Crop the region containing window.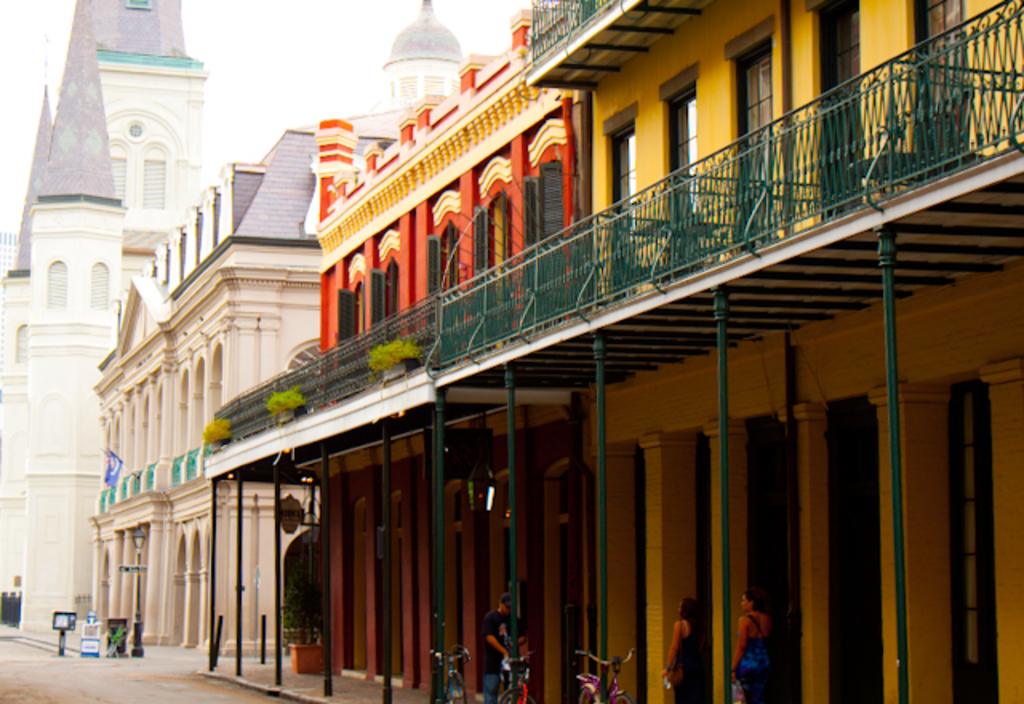
Crop region: <bbox>48, 258, 69, 309</bbox>.
